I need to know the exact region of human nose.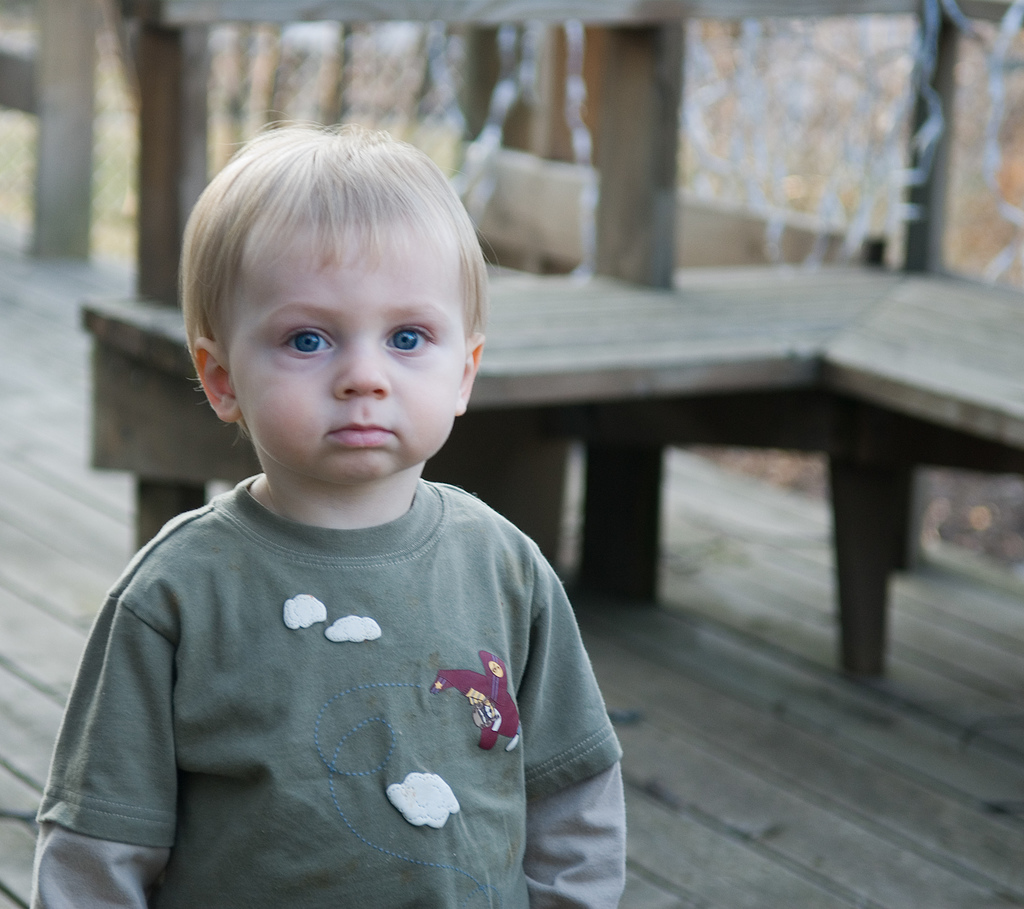
Region: [332, 331, 392, 401].
